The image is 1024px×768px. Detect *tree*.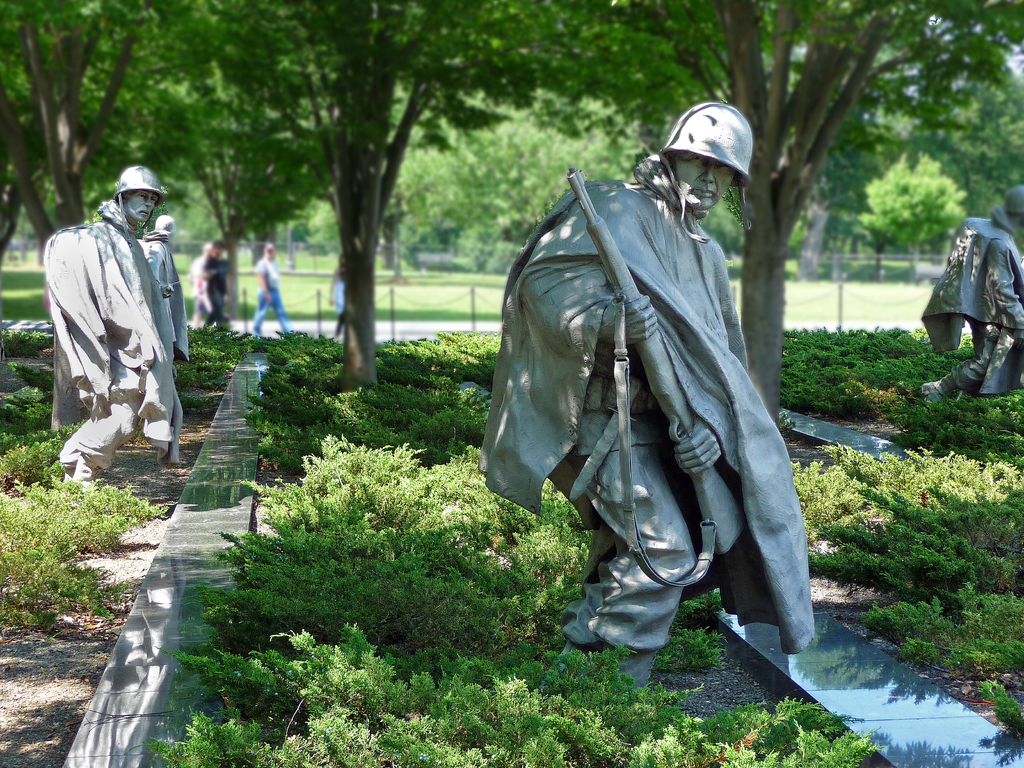
Detection: {"left": 182, "top": 0, "right": 516, "bottom": 397}.
